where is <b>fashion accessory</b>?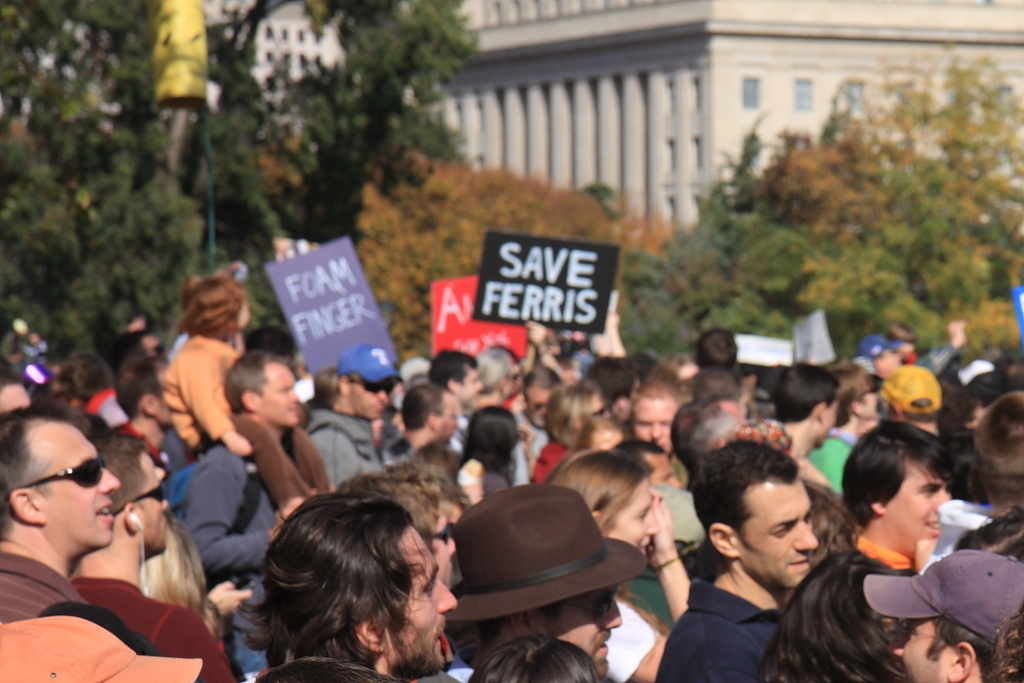
left=446, top=479, right=651, bottom=627.
